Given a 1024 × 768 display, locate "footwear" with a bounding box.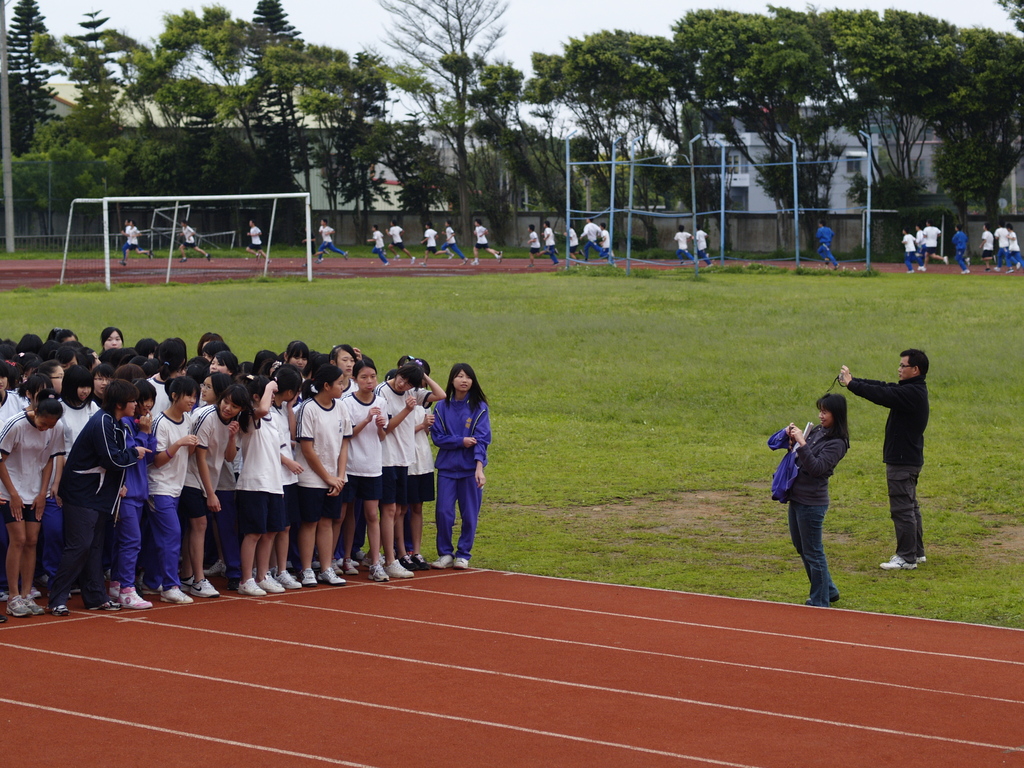
Located: (420, 261, 427, 268).
